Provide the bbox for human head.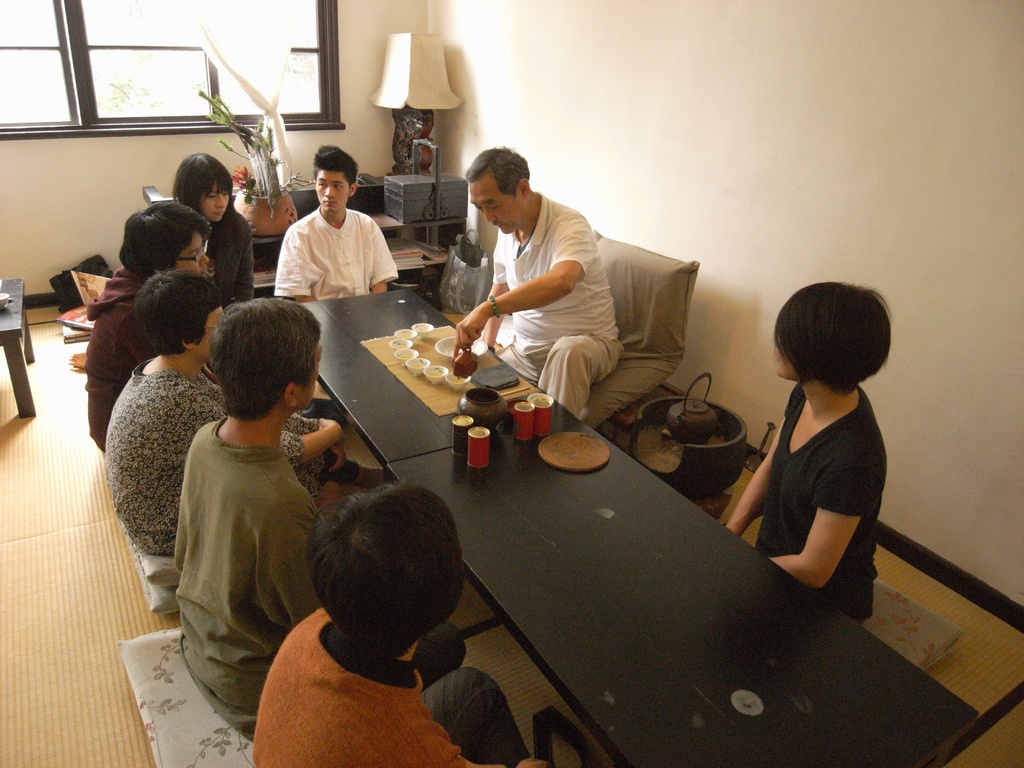
region(770, 278, 893, 387).
